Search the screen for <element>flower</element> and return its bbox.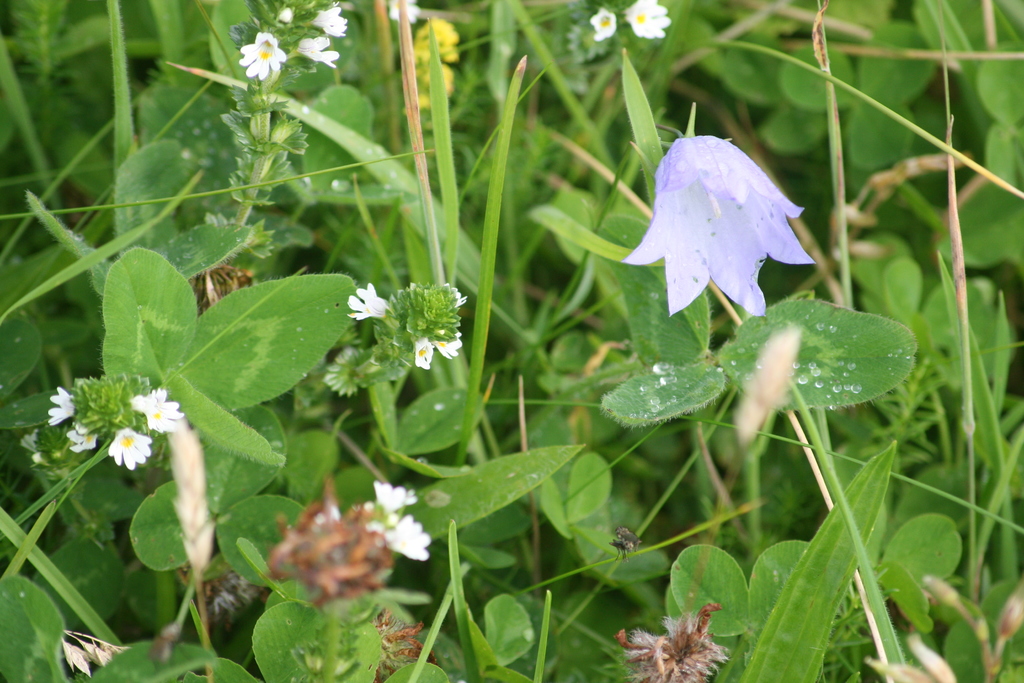
Found: bbox(624, 0, 670, 42).
